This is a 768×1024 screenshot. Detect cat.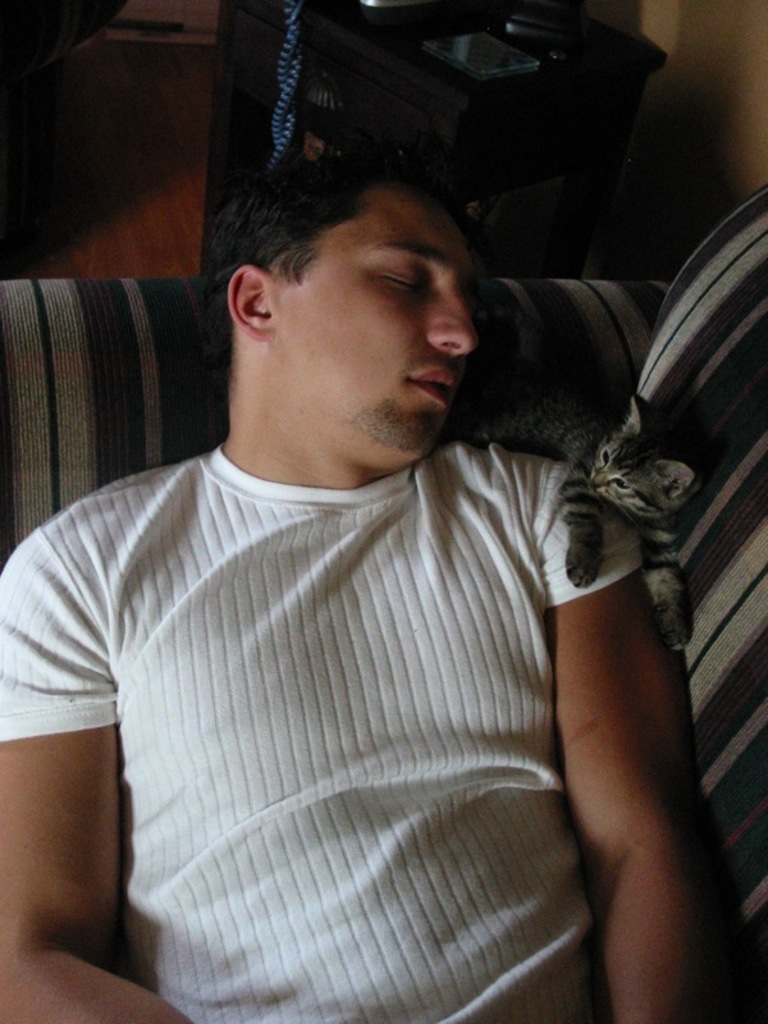
BBox(439, 376, 703, 658).
